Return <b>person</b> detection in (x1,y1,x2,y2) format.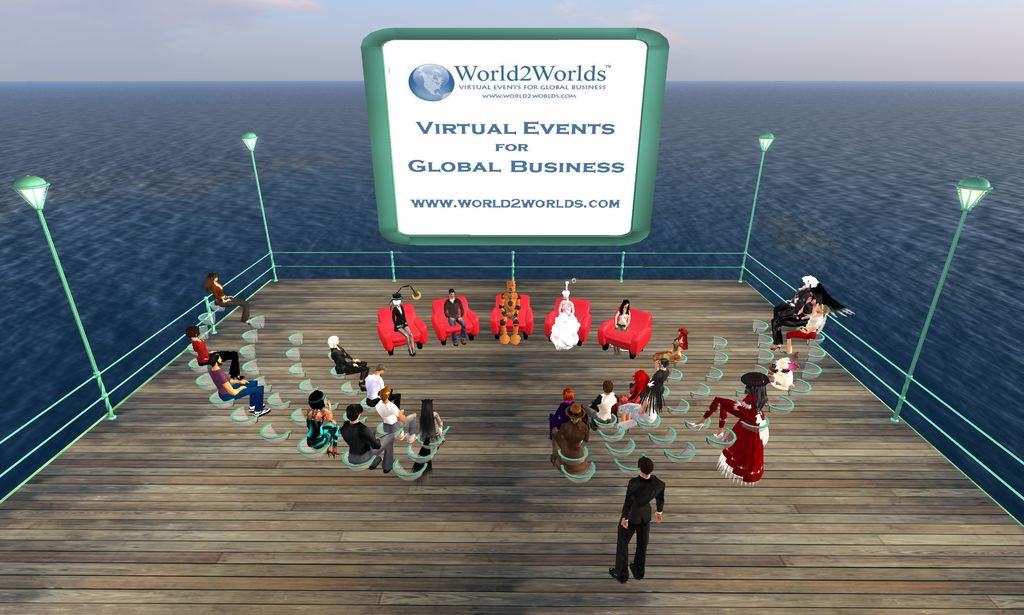
(580,381,615,429).
